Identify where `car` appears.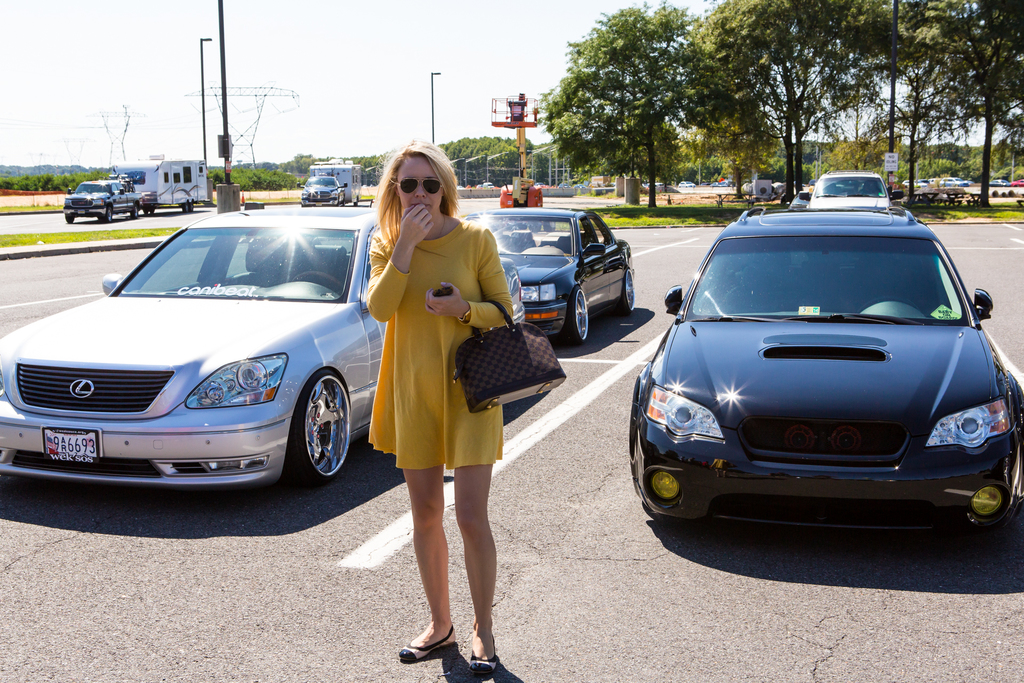
Appears at locate(904, 177, 930, 187).
